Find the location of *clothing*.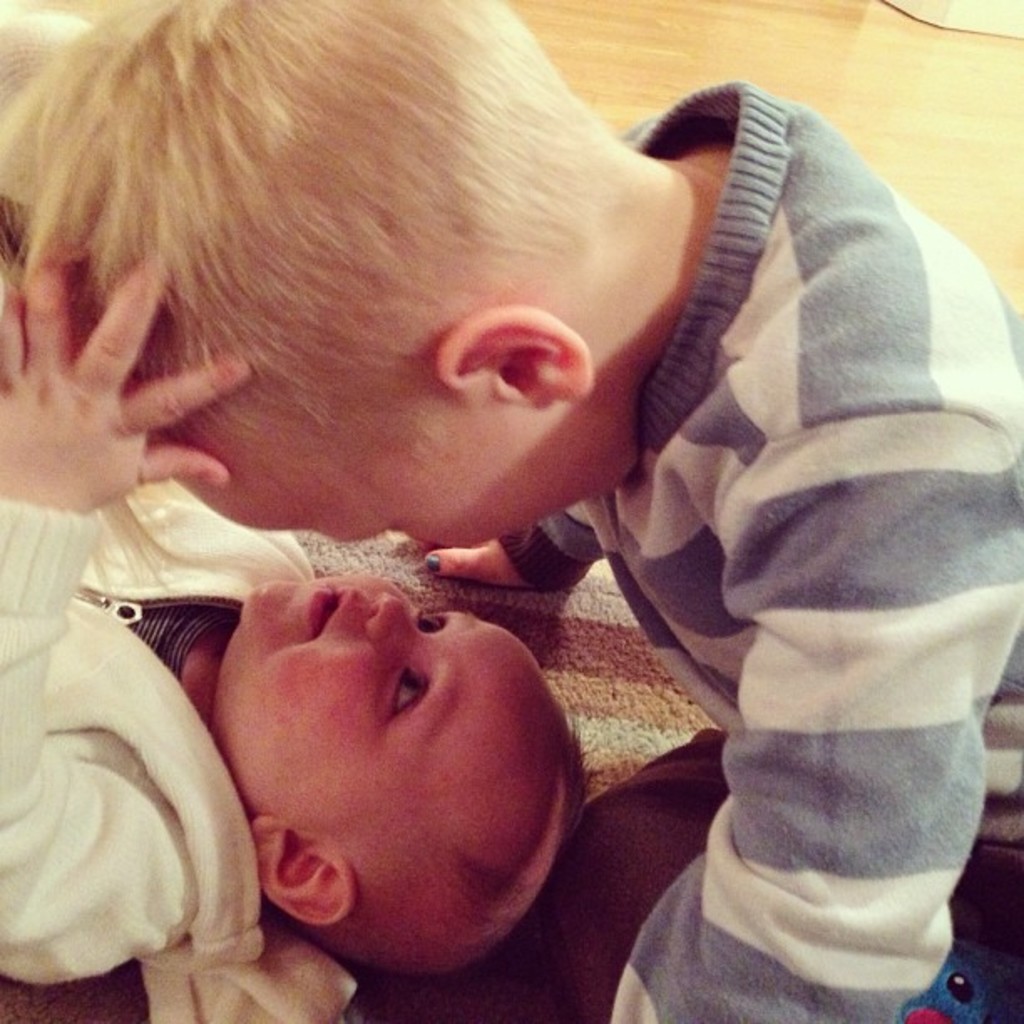
Location: bbox=[494, 84, 1022, 1022].
